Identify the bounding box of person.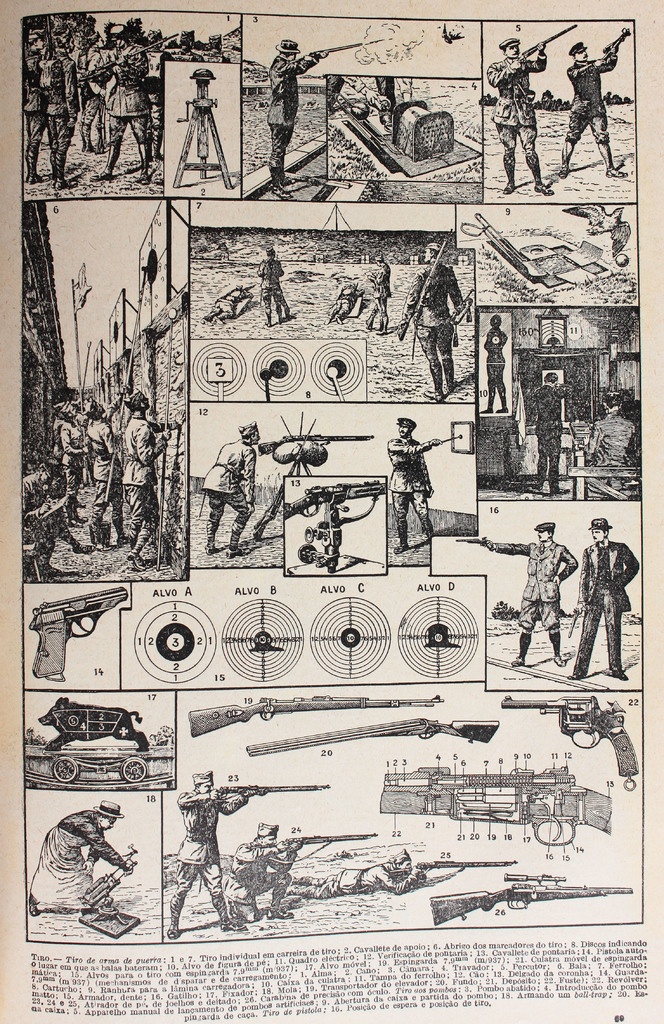
bbox(570, 517, 640, 676).
